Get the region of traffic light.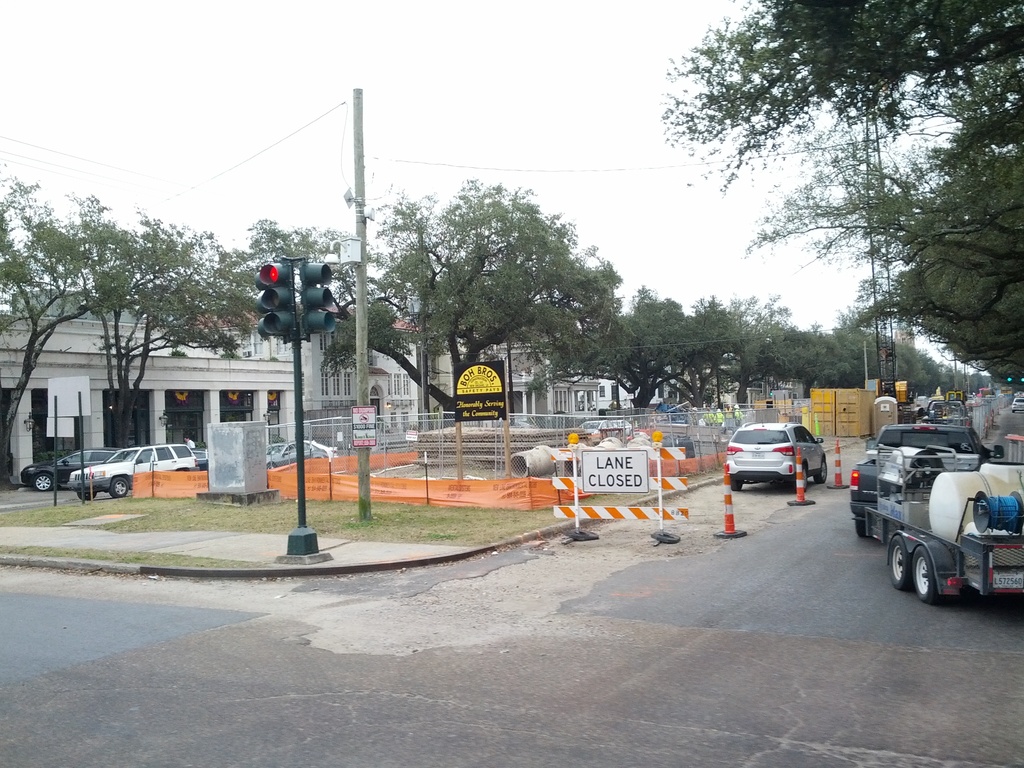
(x1=253, y1=255, x2=337, y2=344).
